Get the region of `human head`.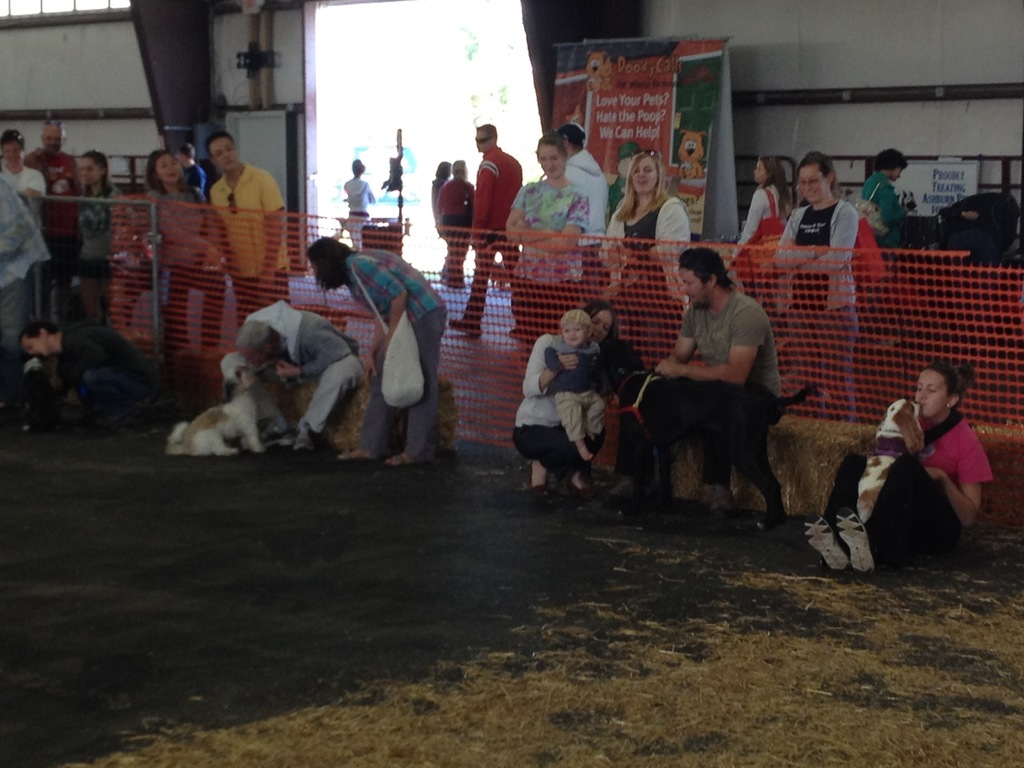
left=557, top=125, right=585, bottom=154.
